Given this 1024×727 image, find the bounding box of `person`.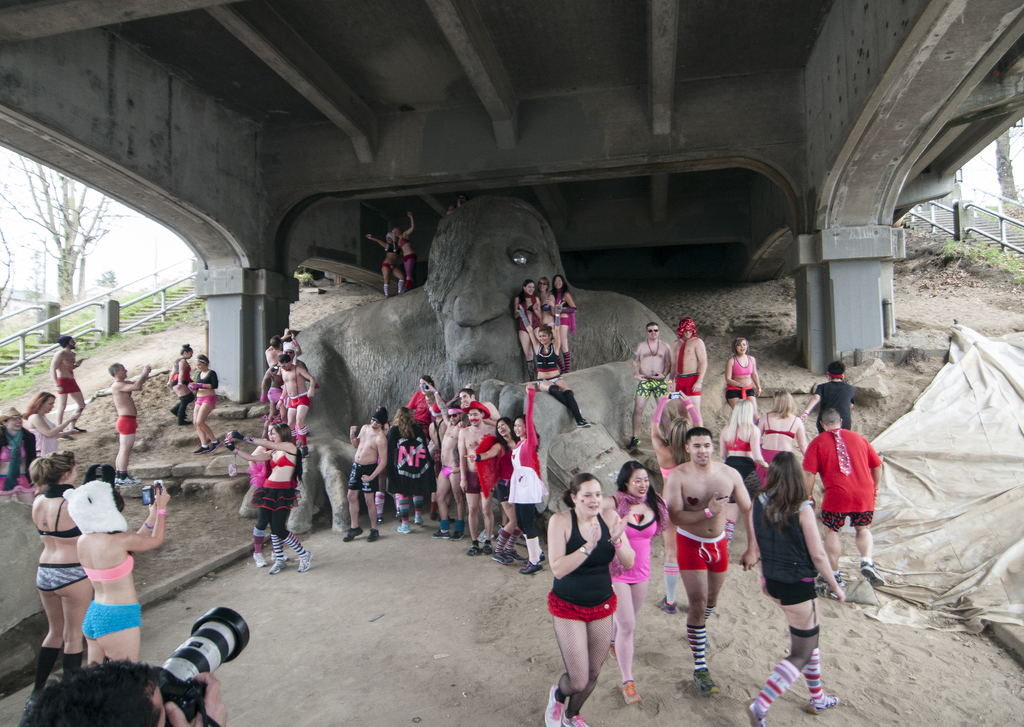
<bbox>24, 400, 76, 468</bbox>.
